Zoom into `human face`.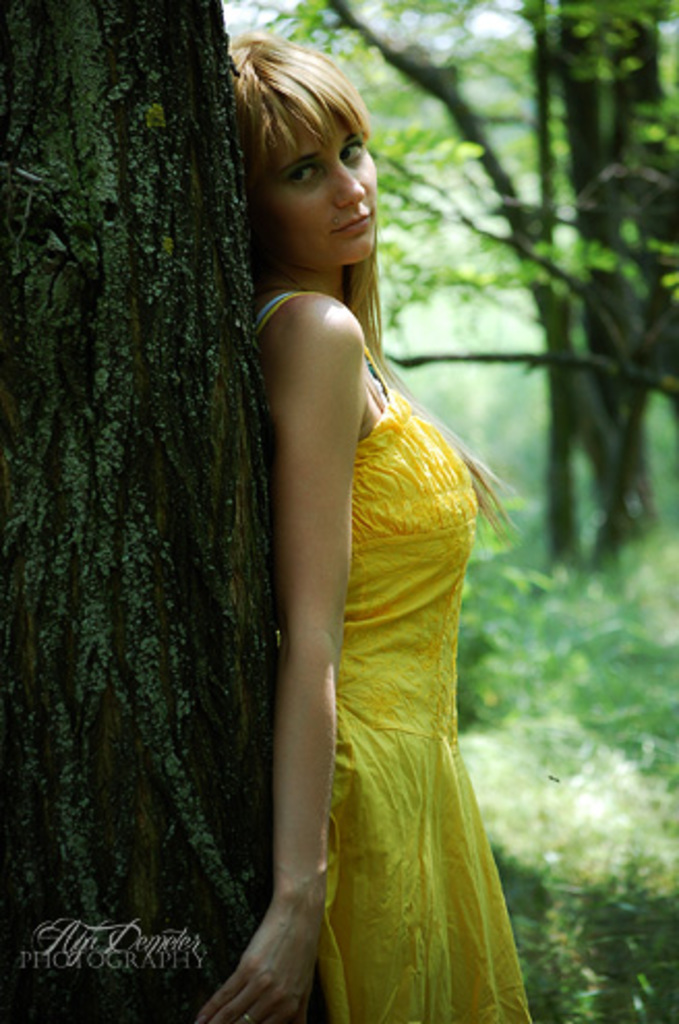
Zoom target: (x1=261, y1=99, x2=379, y2=271).
